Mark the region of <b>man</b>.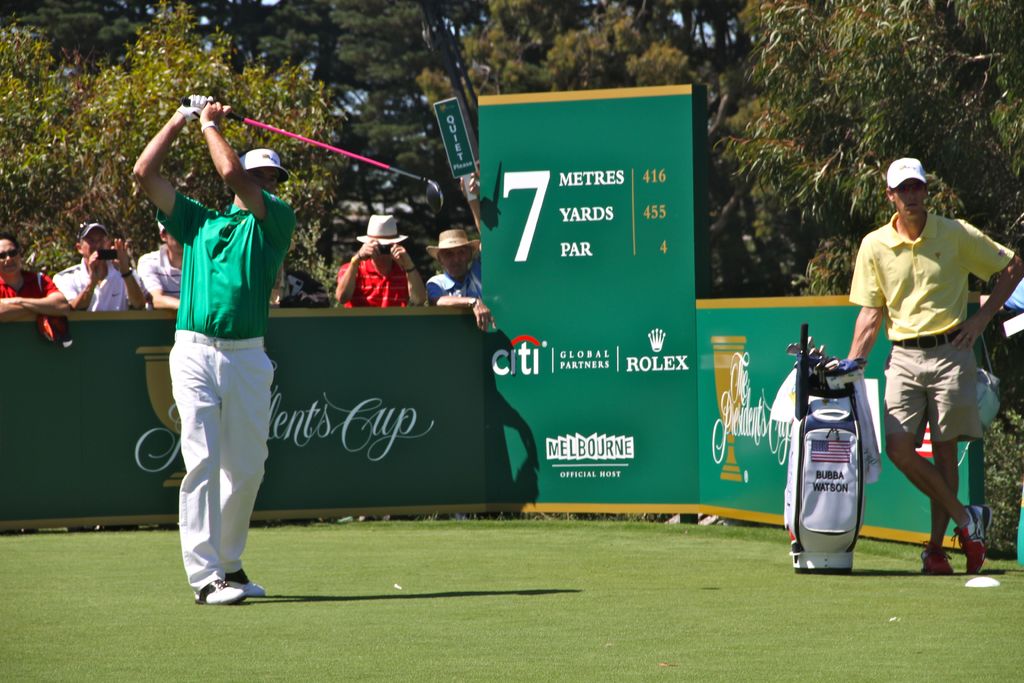
Region: (865,126,996,589).
